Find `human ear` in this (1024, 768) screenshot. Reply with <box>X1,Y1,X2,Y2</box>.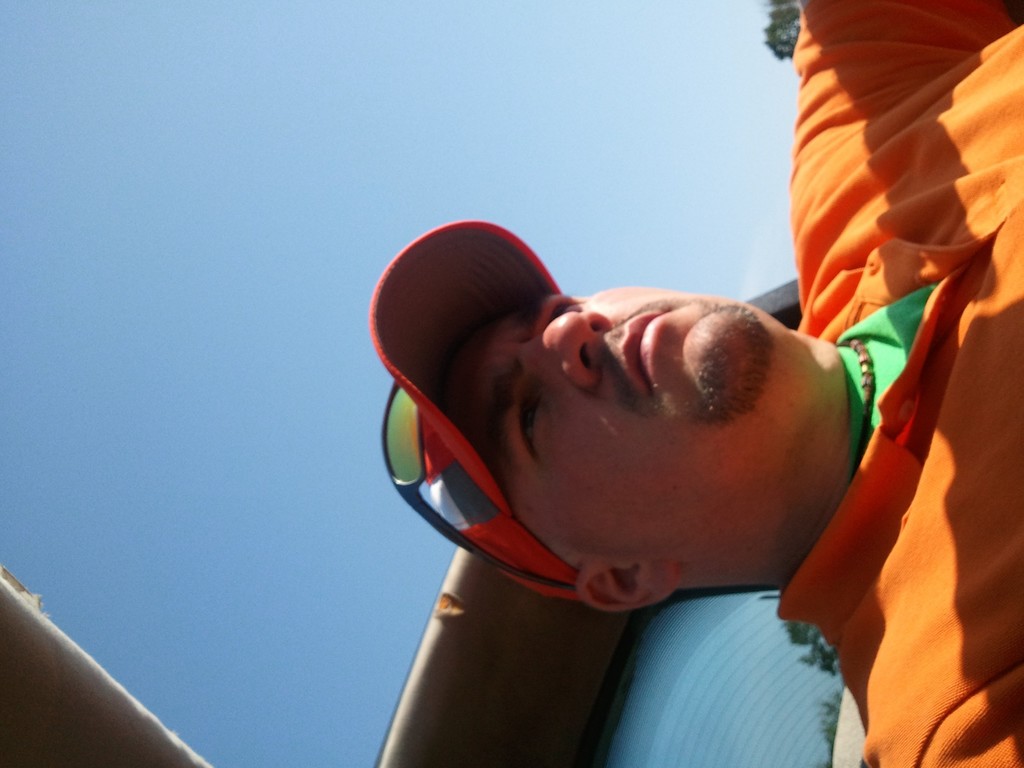
<box>575,562,680,615</box>.
